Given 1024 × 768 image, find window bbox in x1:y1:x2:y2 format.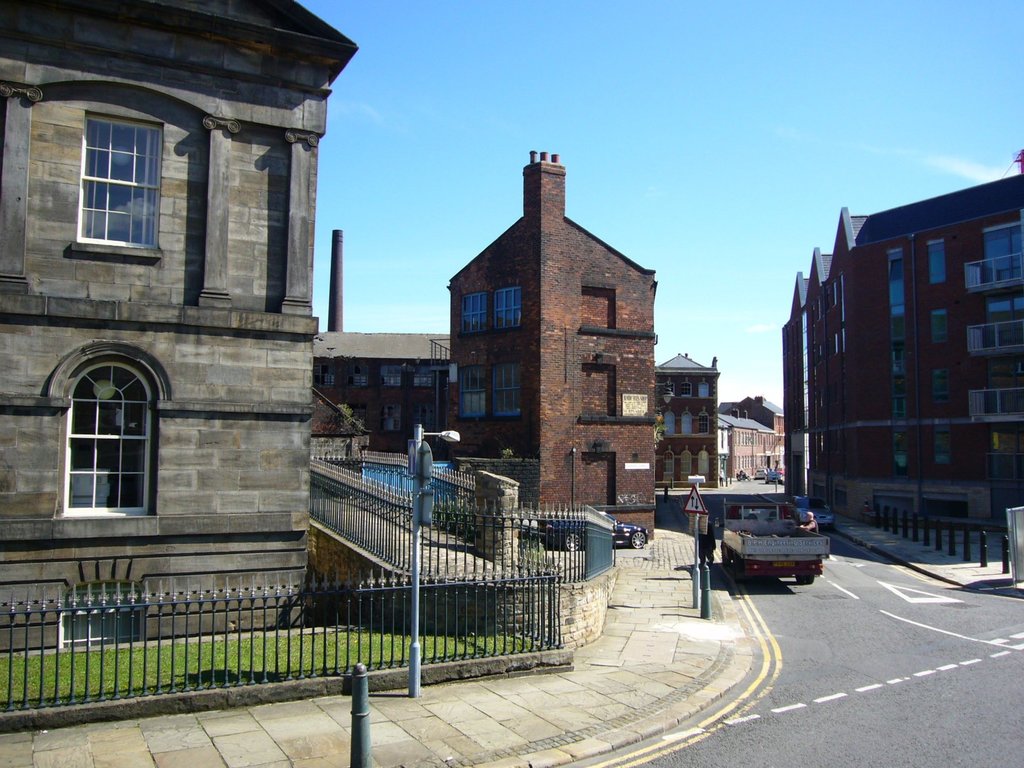
665:412:673:433.
